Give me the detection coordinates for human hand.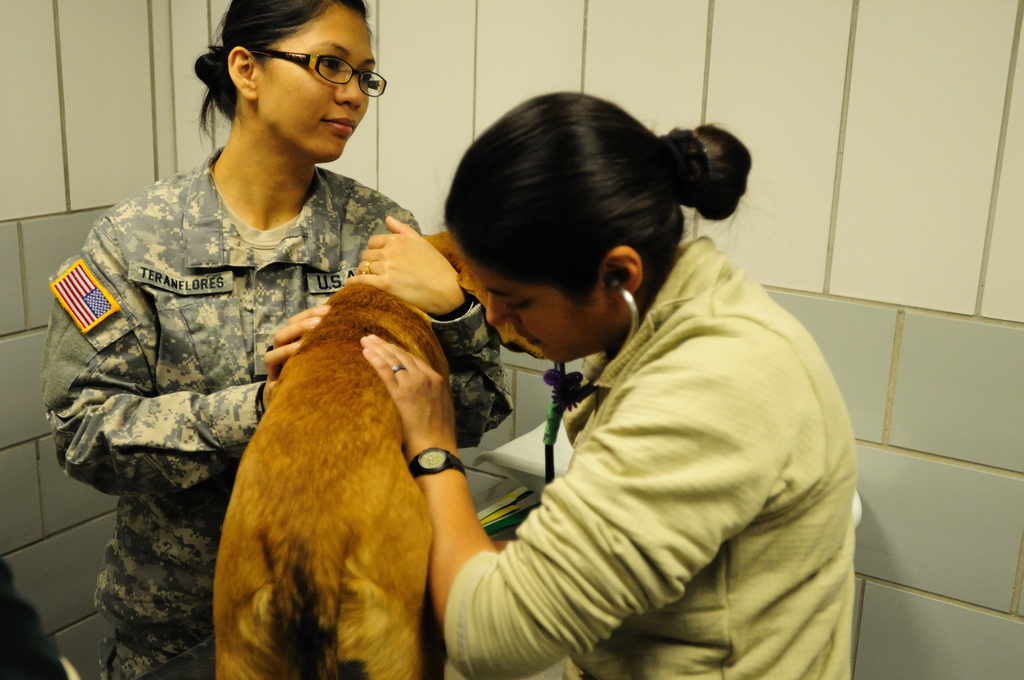
<bbox>351, 218, 455, 304</bbox>.
